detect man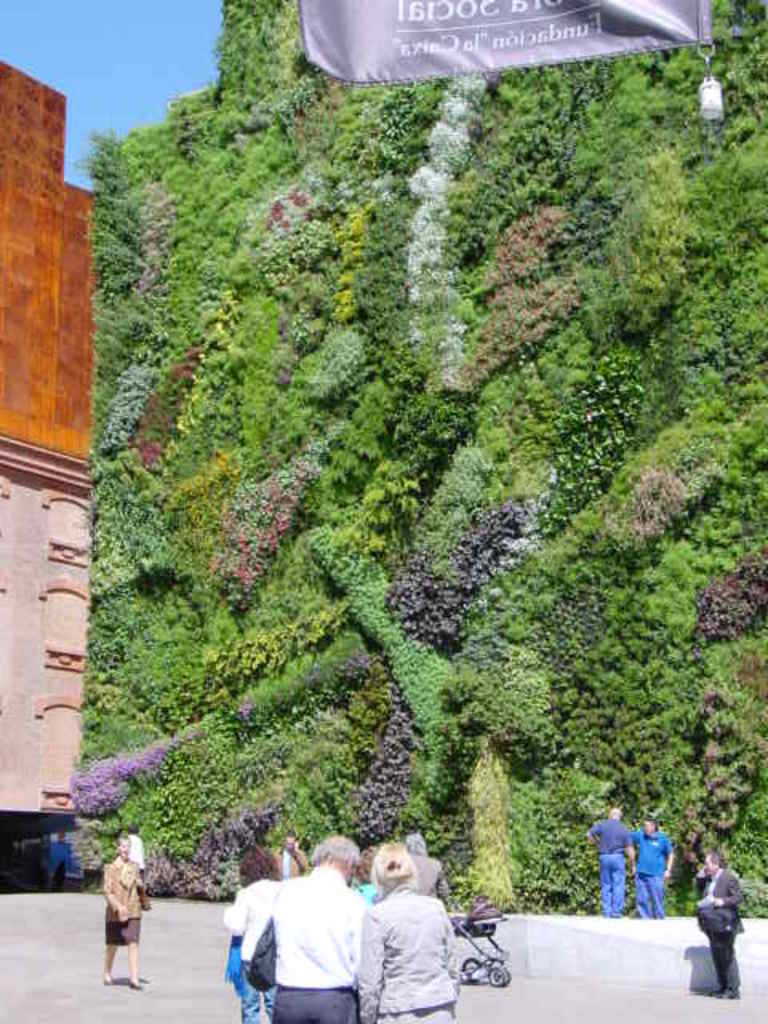
(x1=584, y1=808, x2=635, y2=915)
